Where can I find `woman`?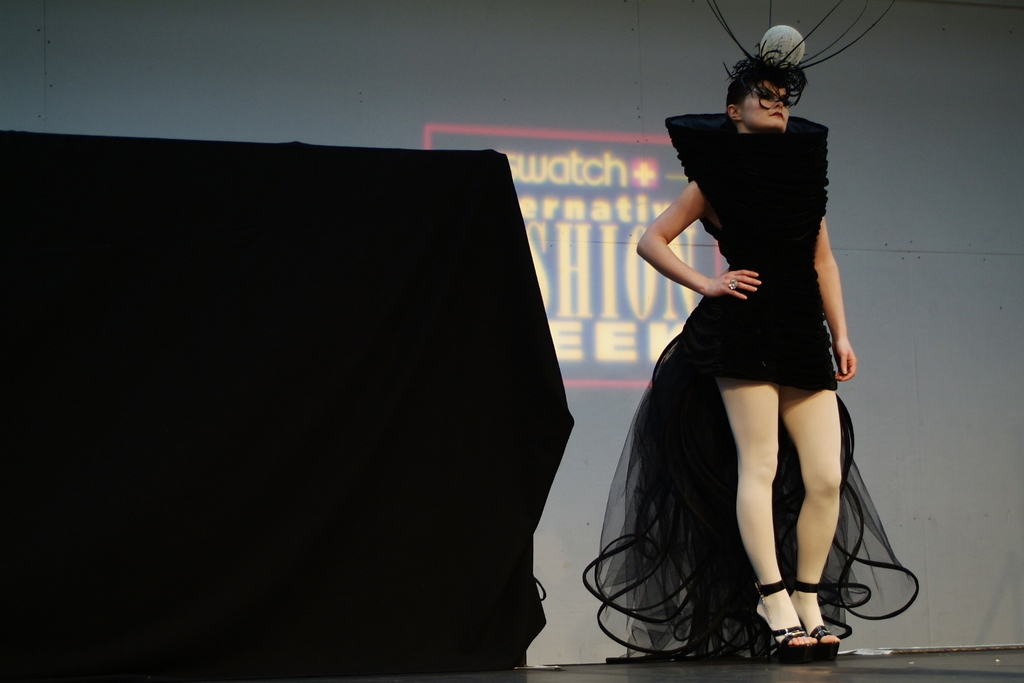
You can find it at locate(621, 50, 878, 667).
